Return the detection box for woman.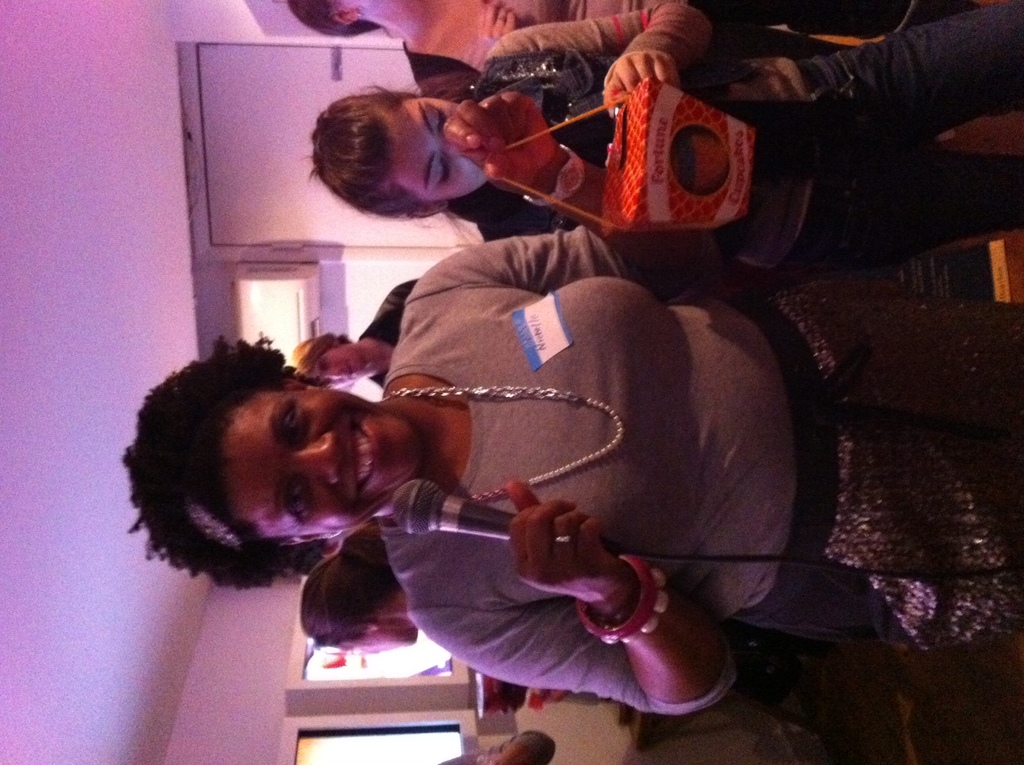
l=299, t=529, r=405, b=654.
